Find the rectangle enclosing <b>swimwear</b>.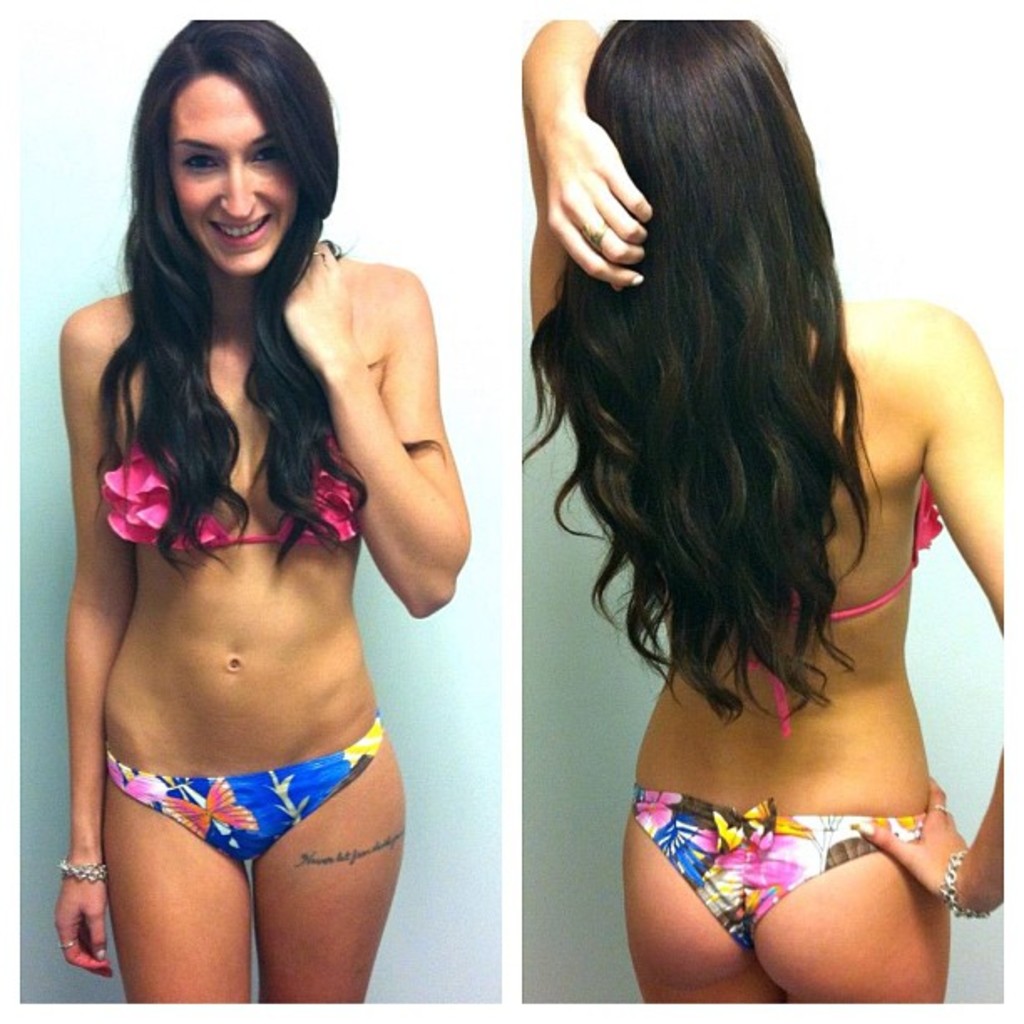
[left=97, top=457, right=358, bottom=562].
